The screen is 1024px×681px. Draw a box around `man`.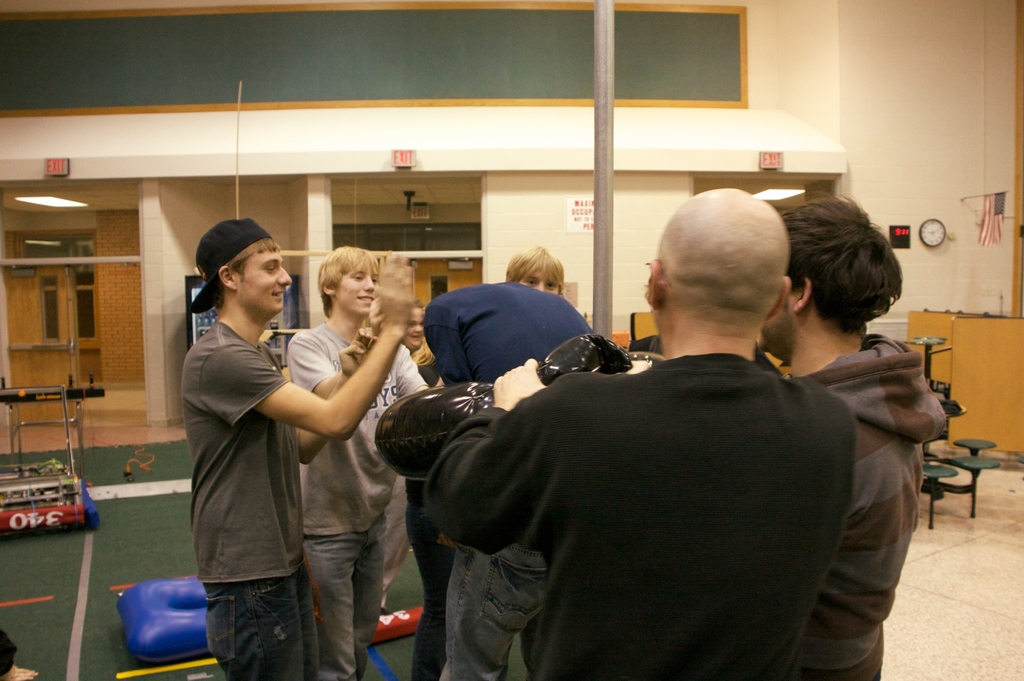
180/215/413/680.
